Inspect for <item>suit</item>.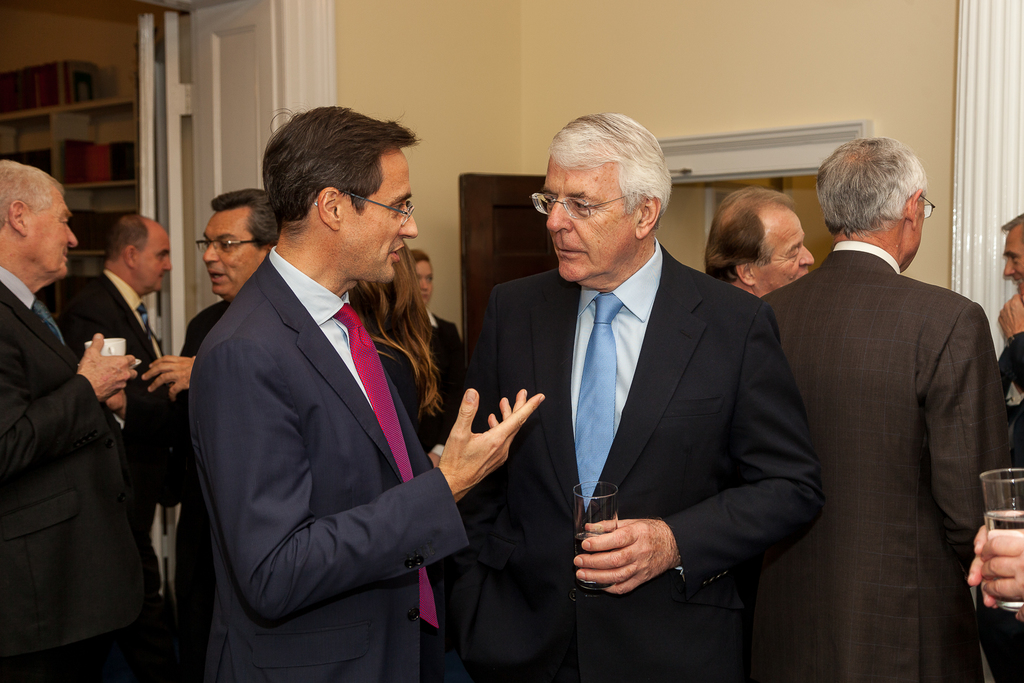
Inspection: (746,248,1010,682).
